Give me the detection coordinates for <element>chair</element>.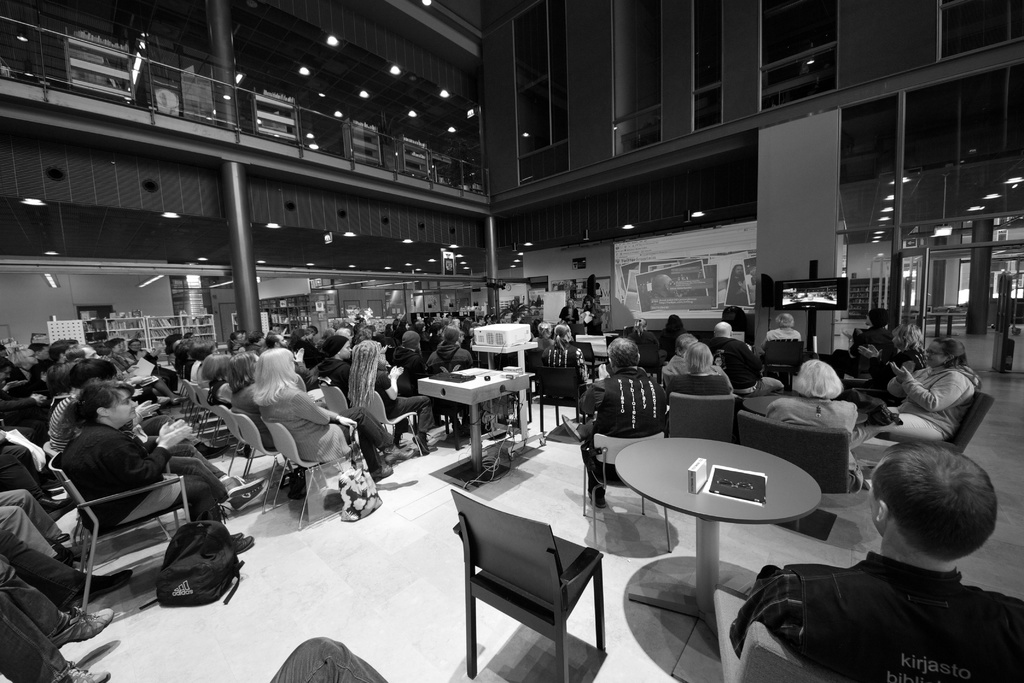
{"left": 710, "top": 591, "right": 846, "bottom": 682}.
